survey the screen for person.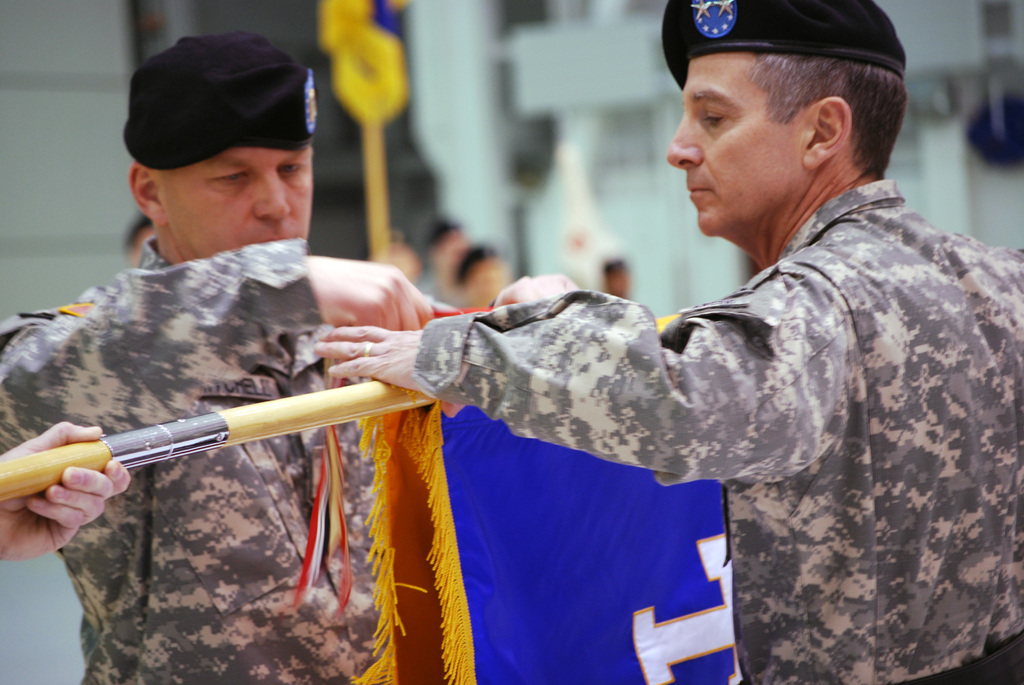
Survey found: <region>609, 260, 631, 302</region>.
